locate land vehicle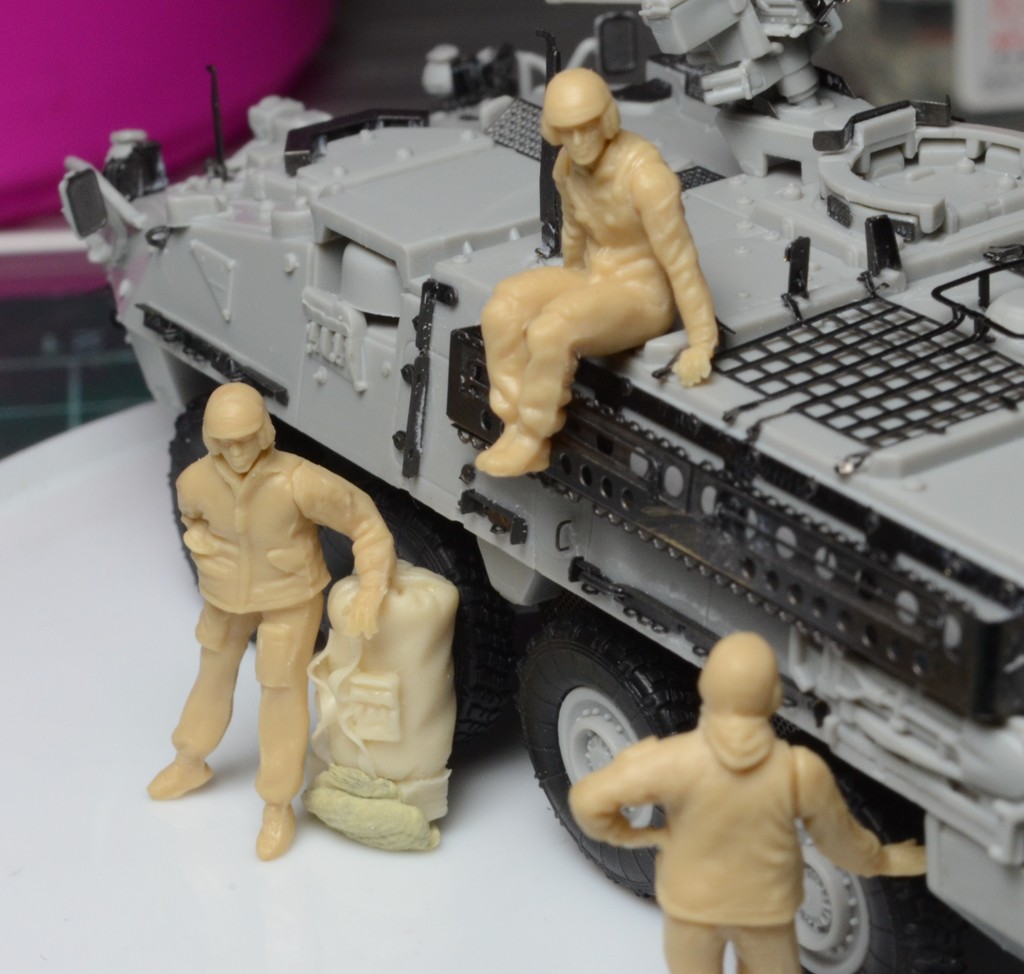
Rect(20, 125, 990, 881)
